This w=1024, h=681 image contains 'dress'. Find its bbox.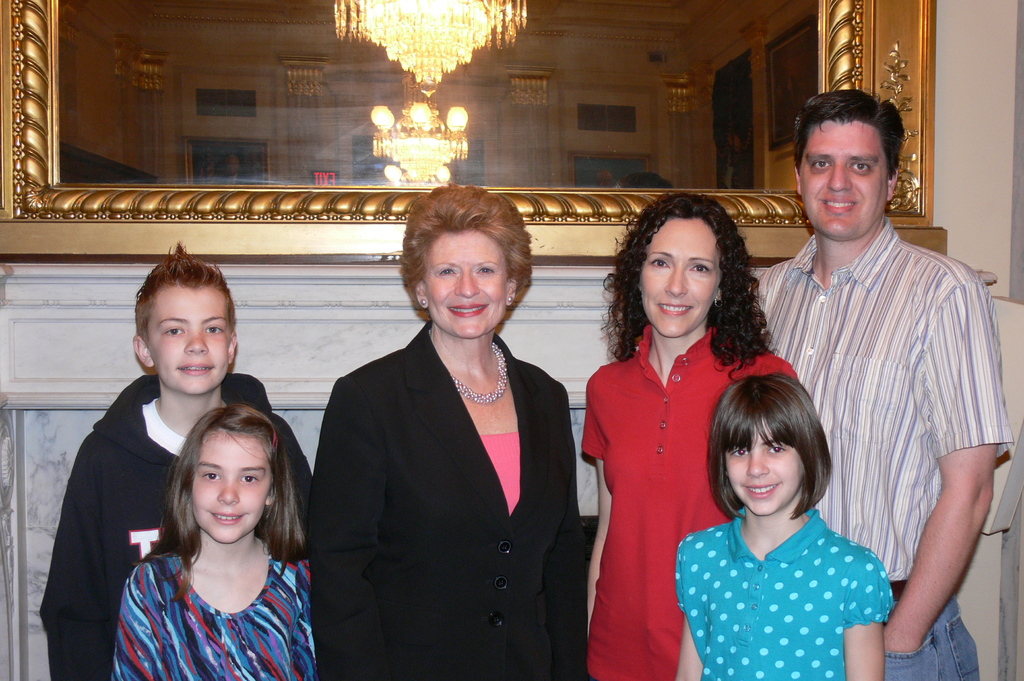
region(581, 317, 795, 680).
